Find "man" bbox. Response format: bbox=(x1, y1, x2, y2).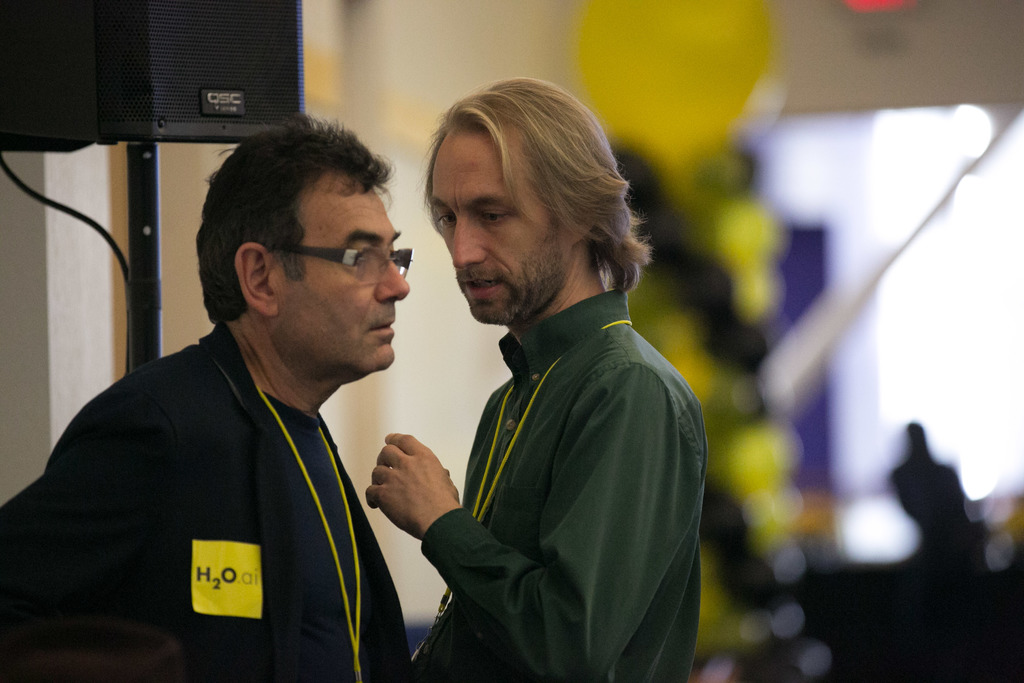
bbox=(367, 75, 699, 682).
